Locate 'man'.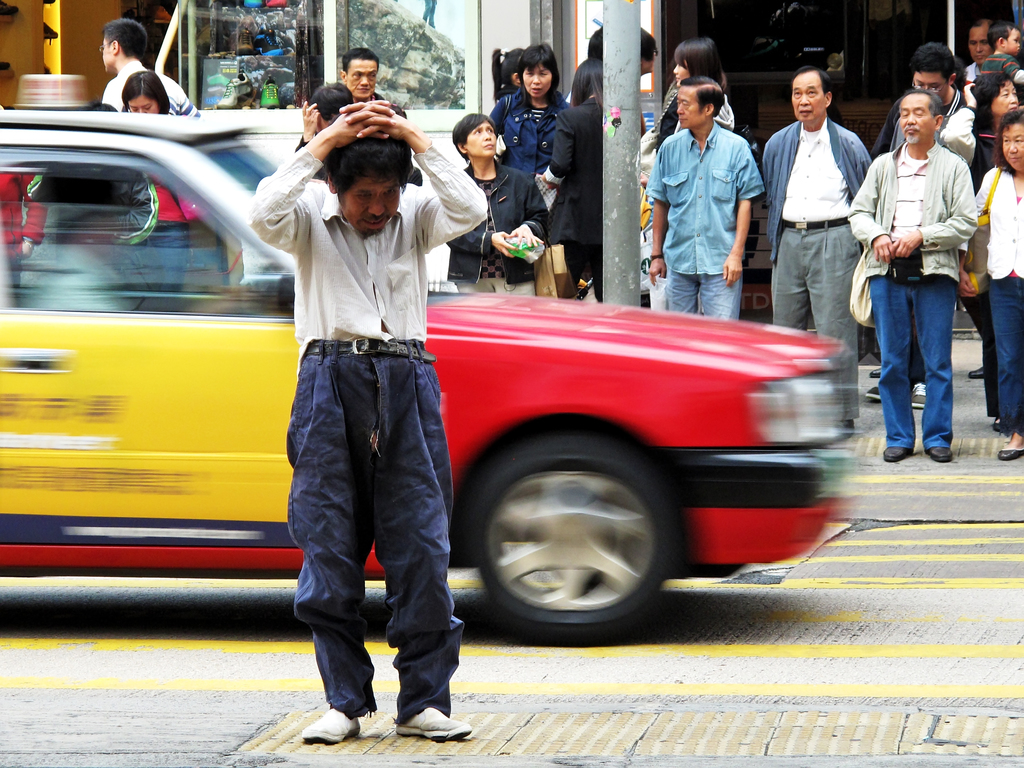
Bounding box: box=[758, 64, 870, 437].
